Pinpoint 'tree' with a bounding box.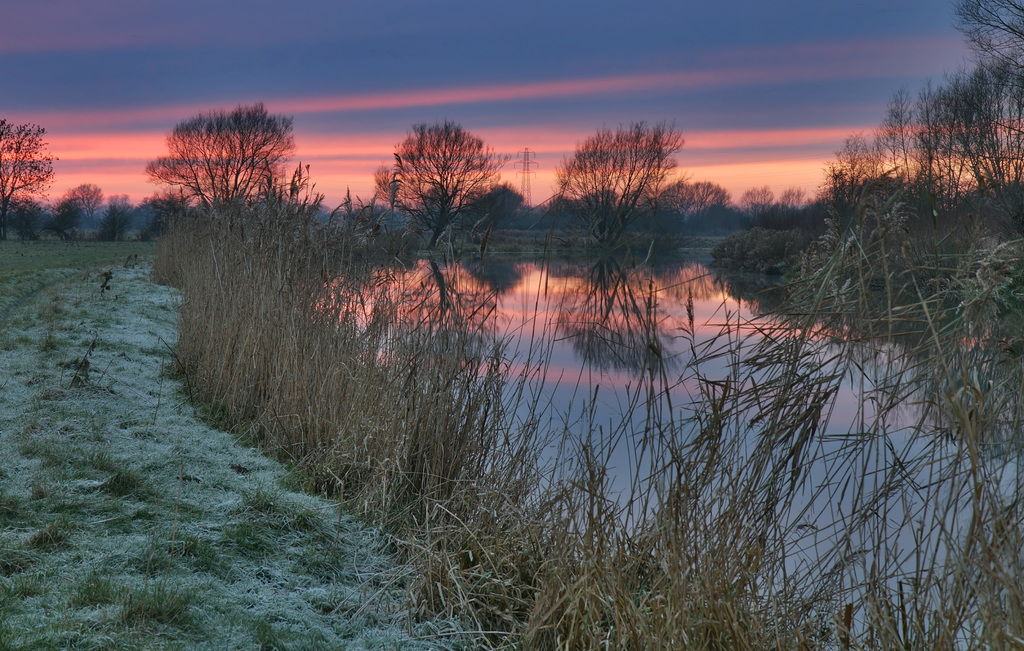
<region>150, 92, 288, 219</region>.
